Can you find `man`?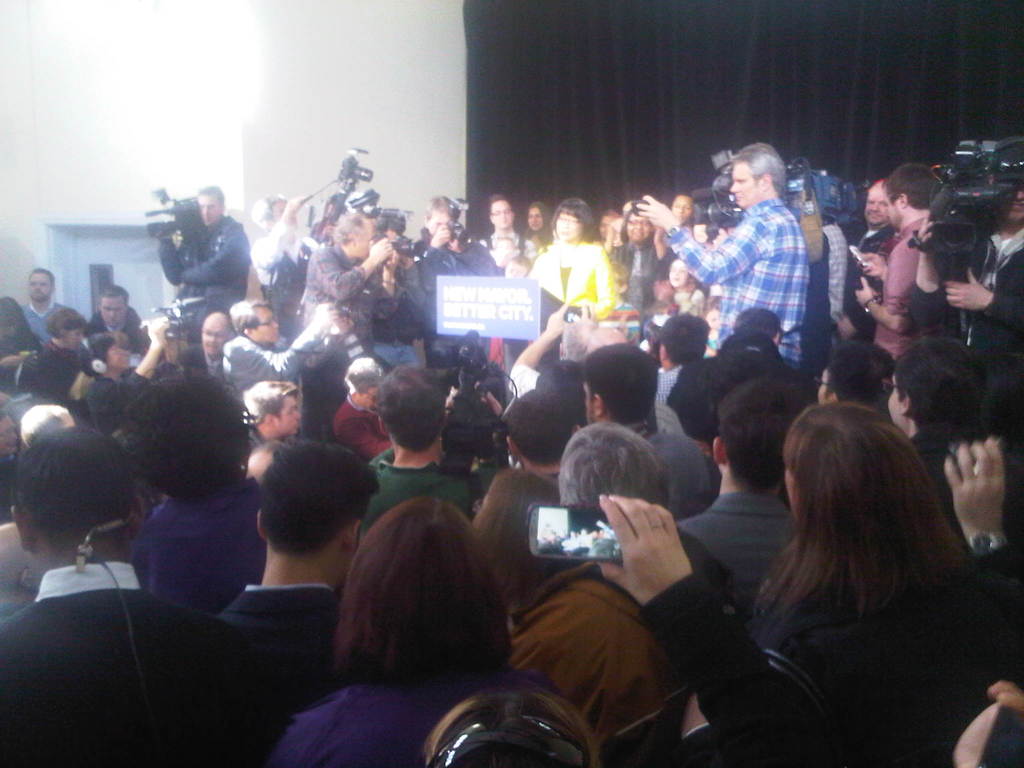
Yes, bounding box: select_region(413, 195, 497, 361).
